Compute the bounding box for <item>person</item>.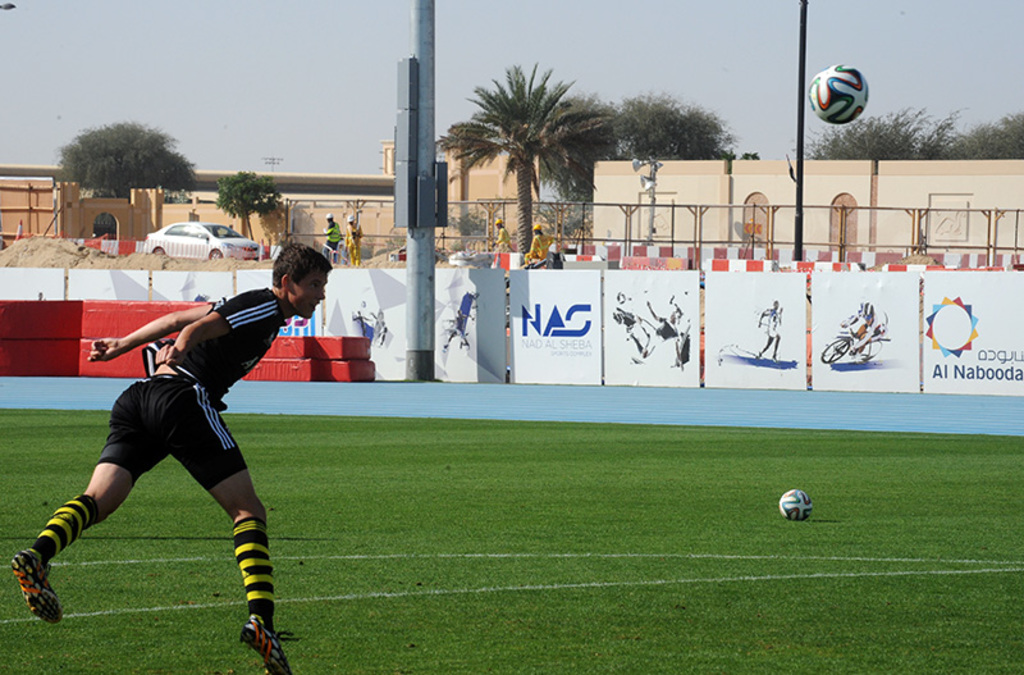
locate(758, 298, 783, 365).
